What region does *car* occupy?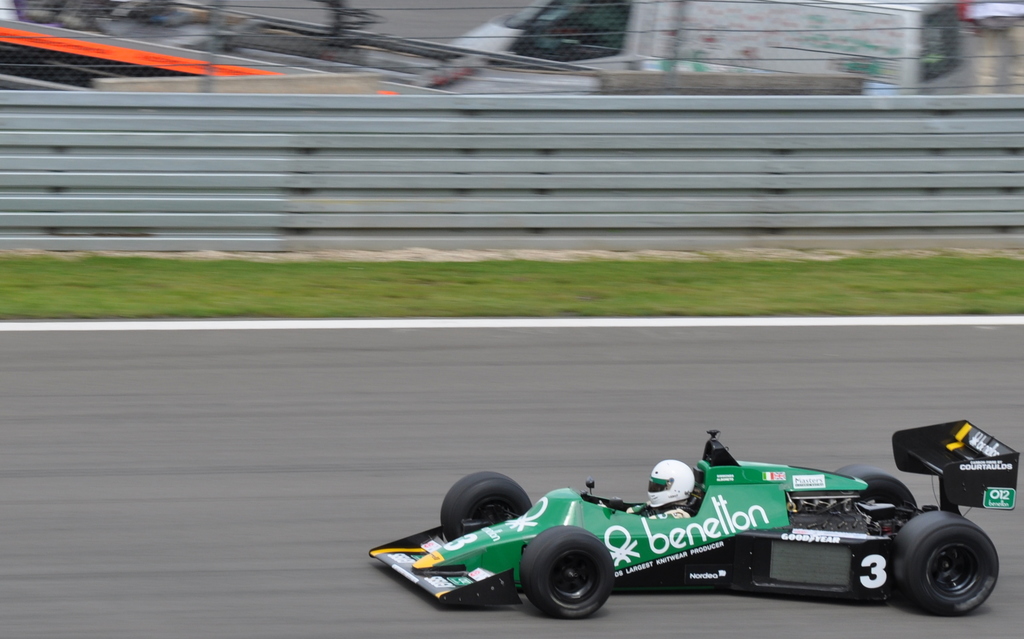
(x1=376, y1=446, x2=1023, y2=627).
